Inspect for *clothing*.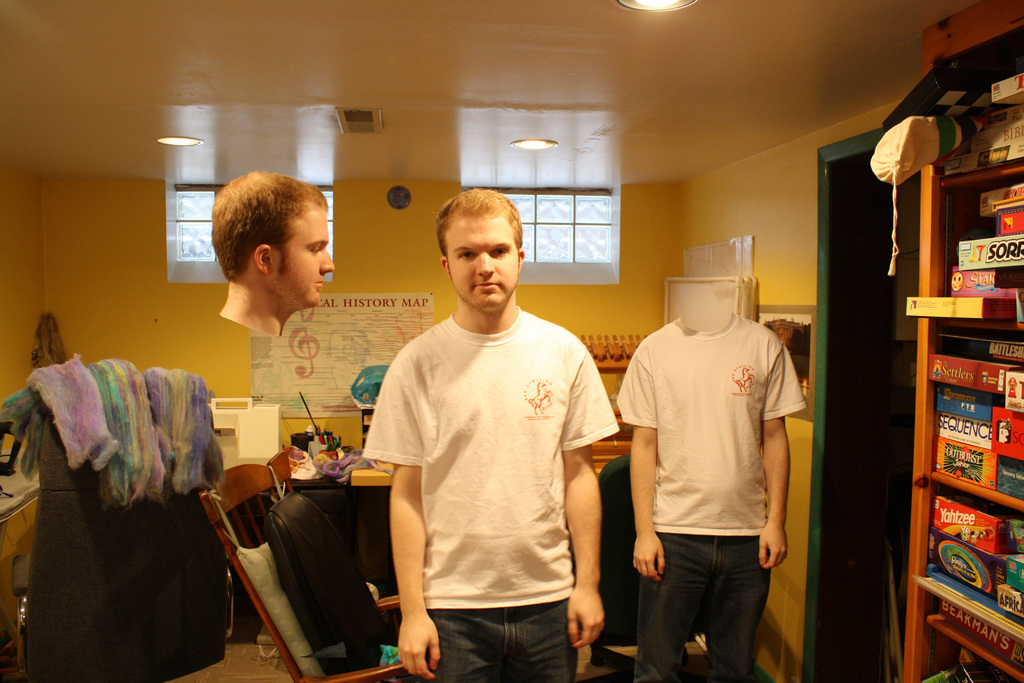
Inspection: (x1=377, y1=247, x2=620, y2=668).
